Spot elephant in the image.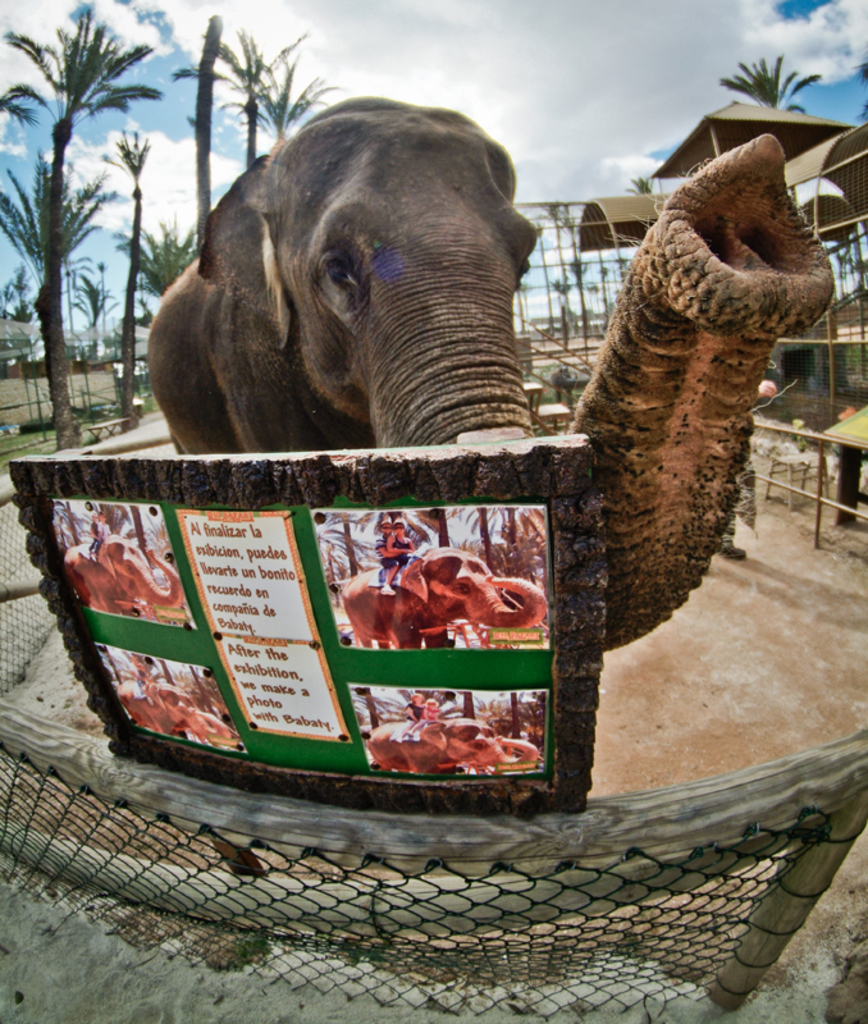
elephant found at bbox=[146, 90, 833, 641].
